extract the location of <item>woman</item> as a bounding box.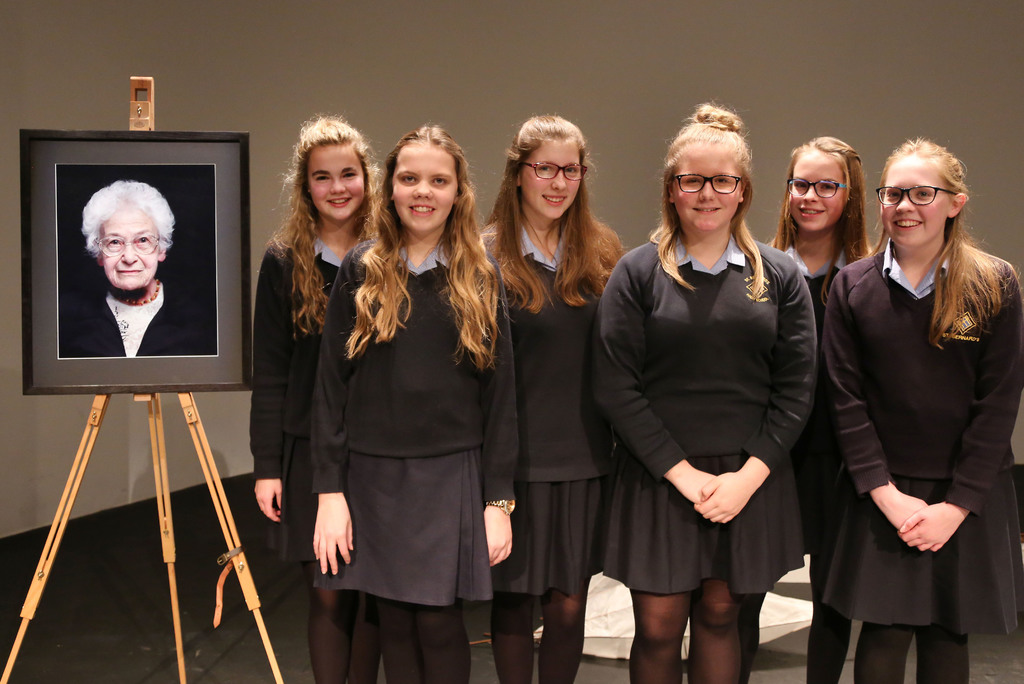
[left=250, top=115, right=382, bottom=683].
